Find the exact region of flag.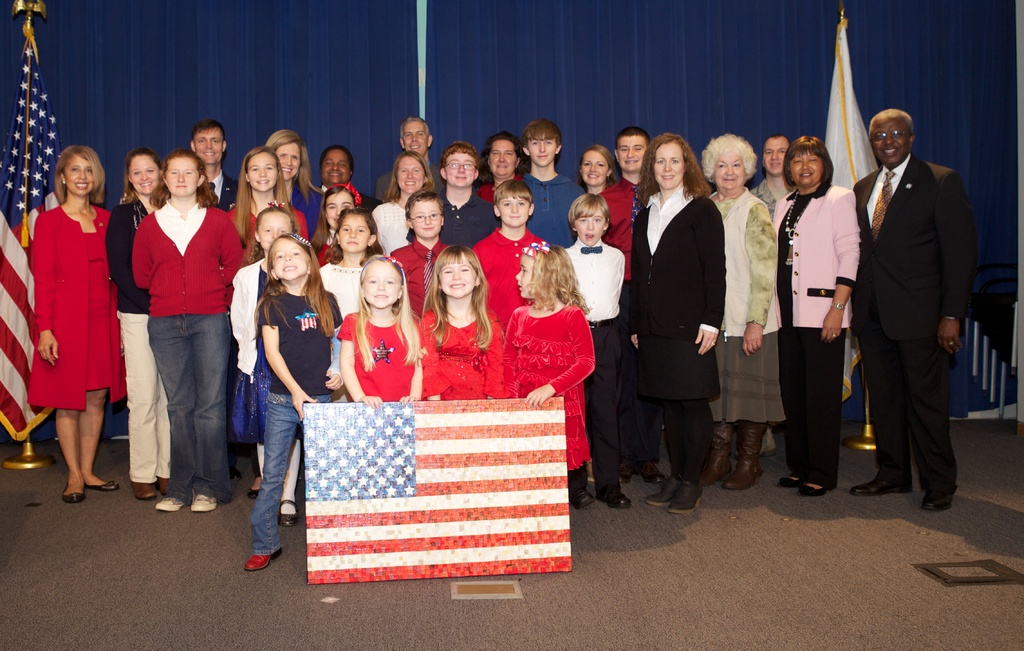
Exact region: BBox(819, 19, 885, 406).
